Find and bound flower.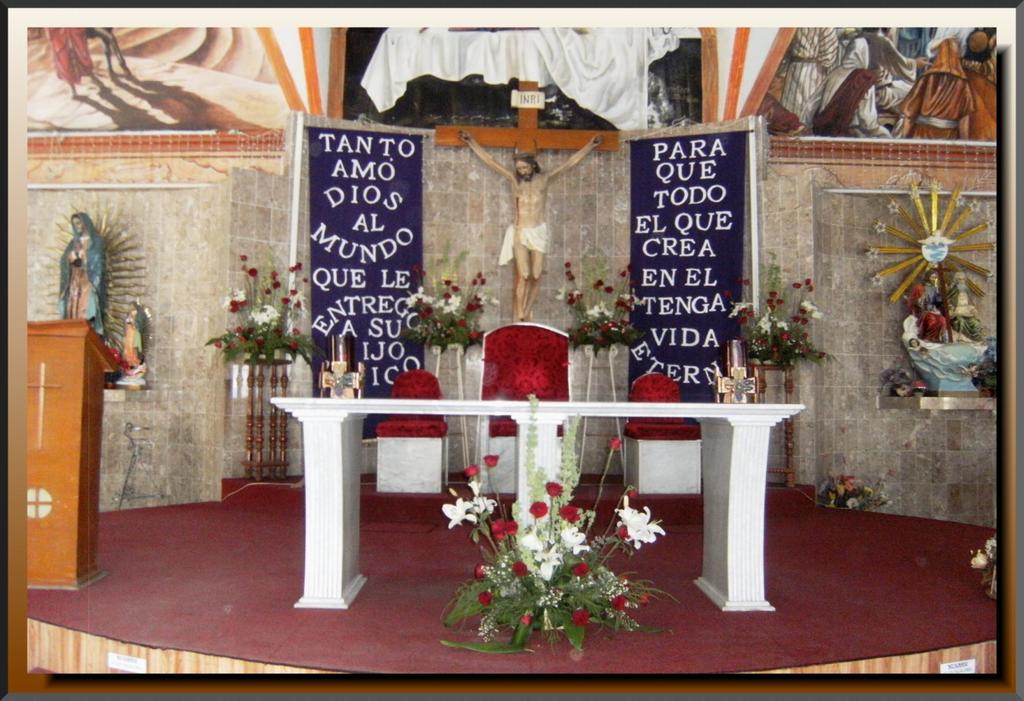
Bound: bbox=[484, 452, 500, 467].
